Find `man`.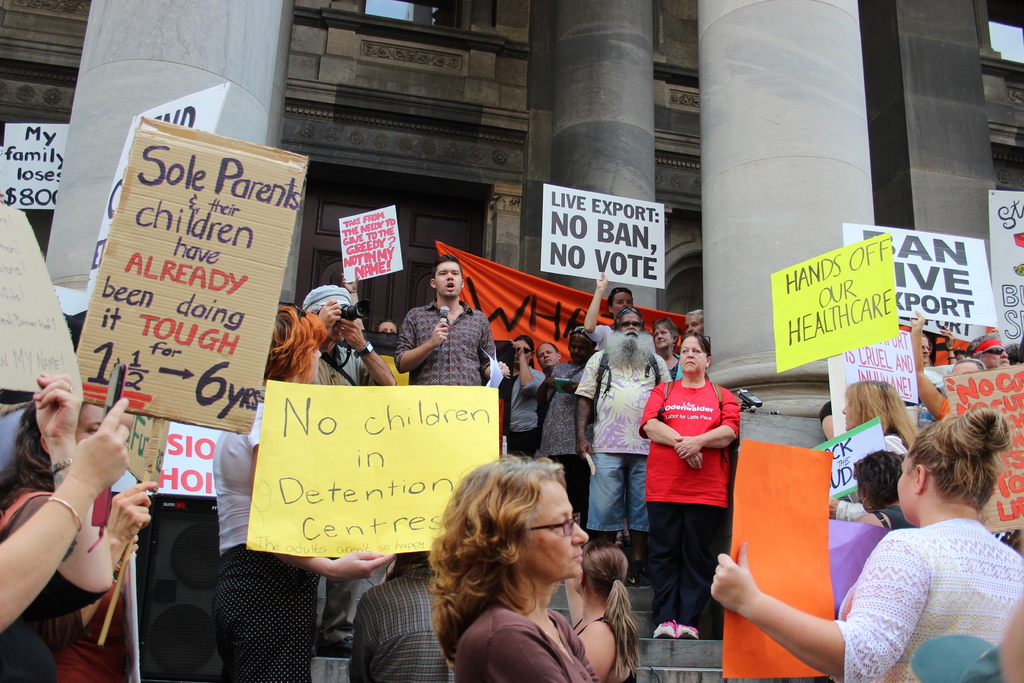
pyautogui.locateOnScreen(964, 333, 1013, 369).
